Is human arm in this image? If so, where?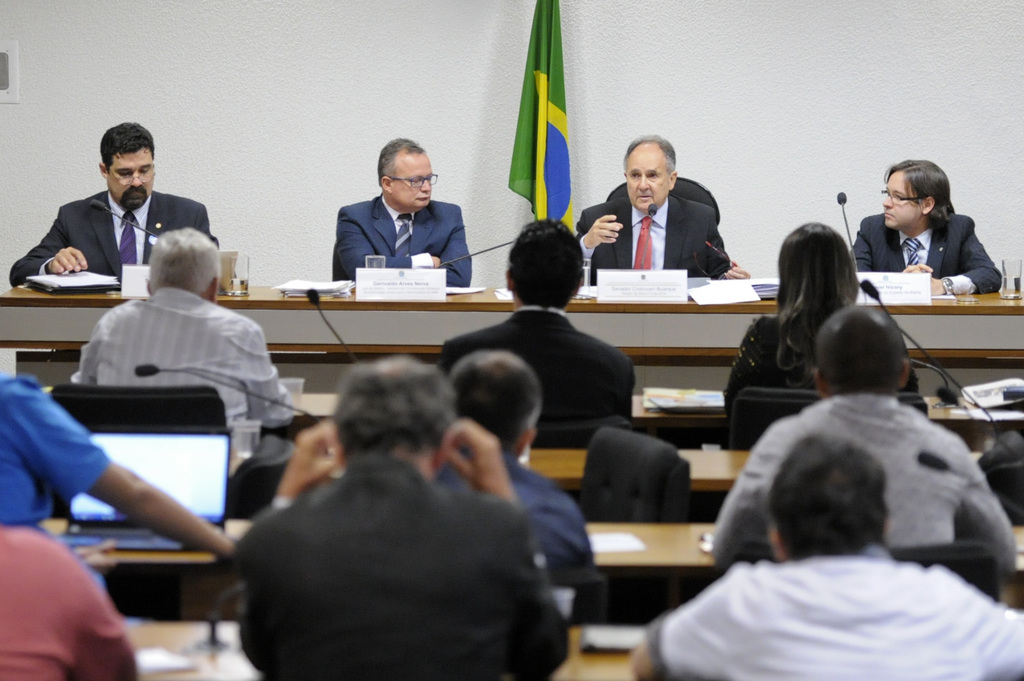
Yes, at 846, 220, 934, 276.
